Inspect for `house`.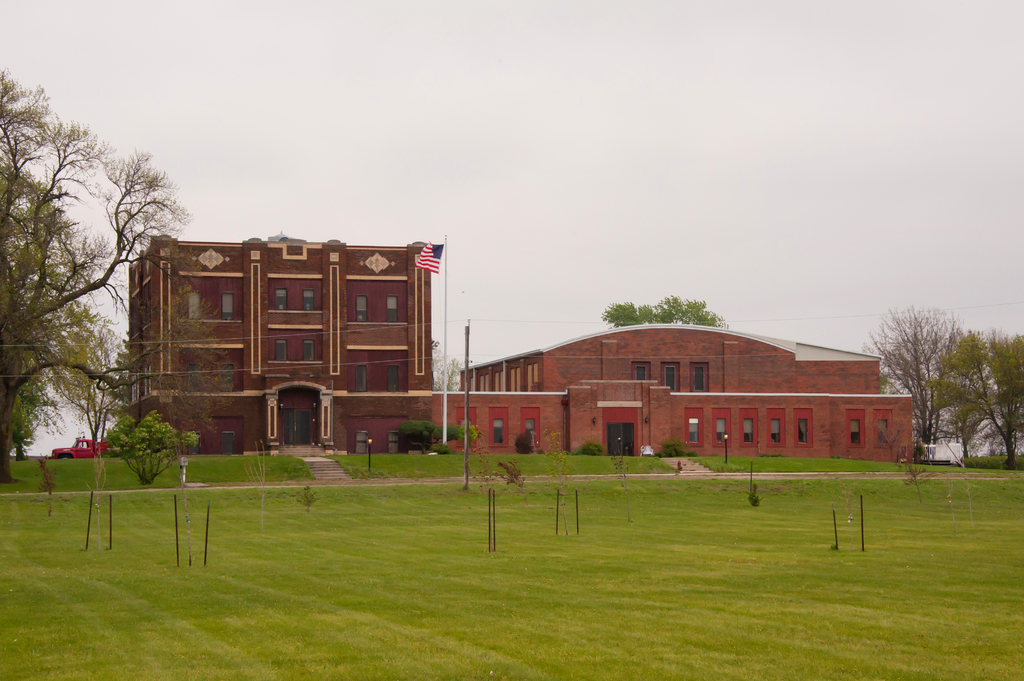
Inspection: (left=452, top=319, right=893, bottom=414).
